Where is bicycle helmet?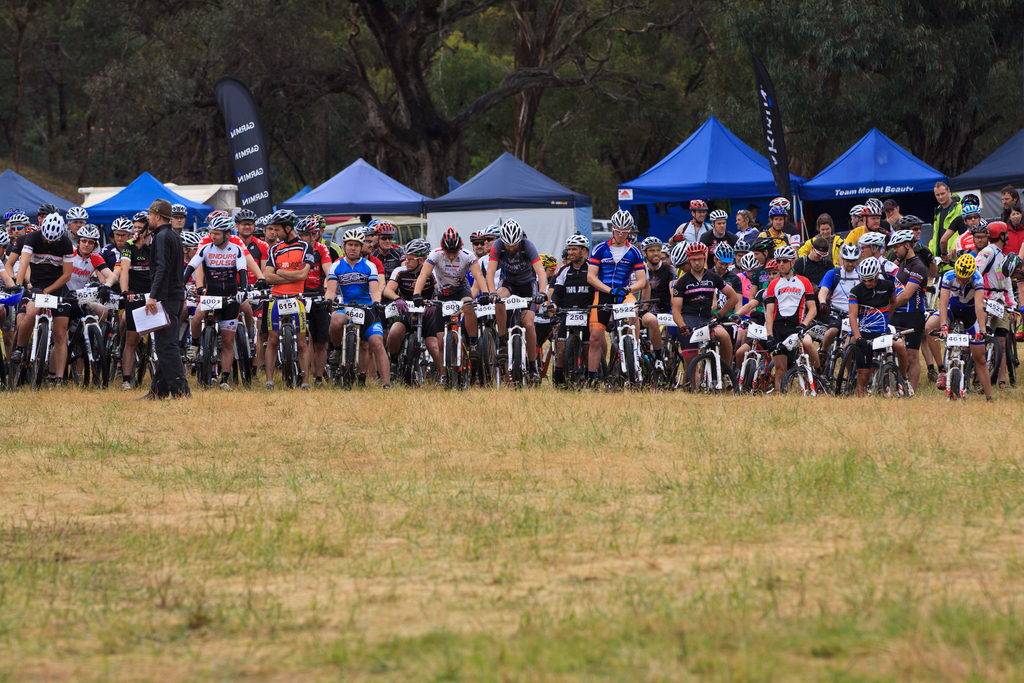
detection(179, 232, 200, 242).
